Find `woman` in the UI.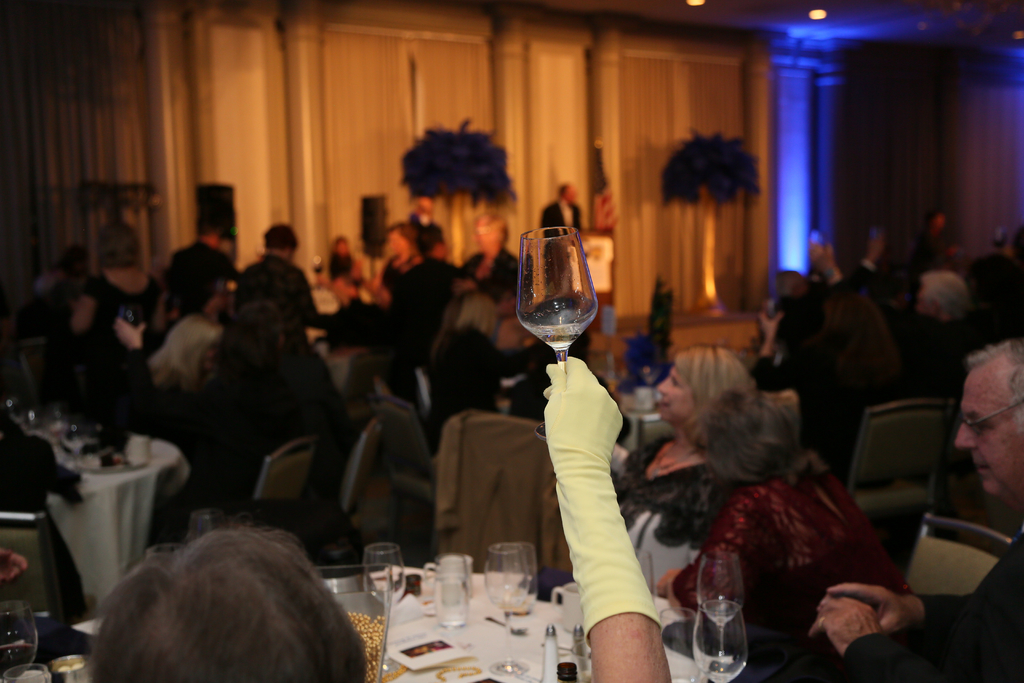
UI element at [left=612, top=347, right=743, bottom=577].
